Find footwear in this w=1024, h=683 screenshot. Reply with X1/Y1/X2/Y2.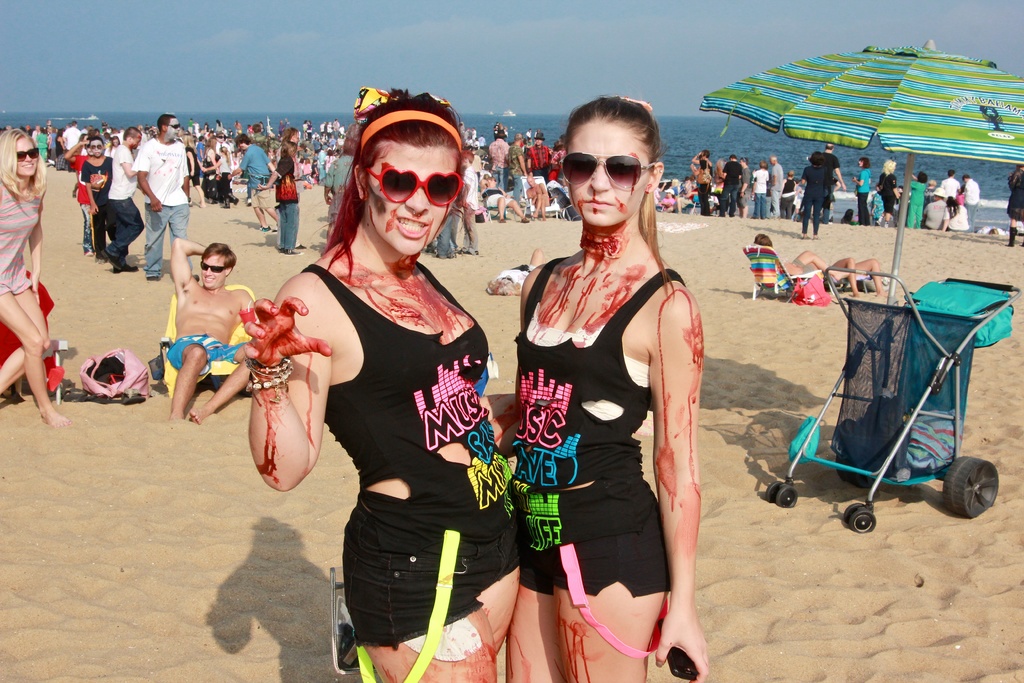
116/263/137/272.
